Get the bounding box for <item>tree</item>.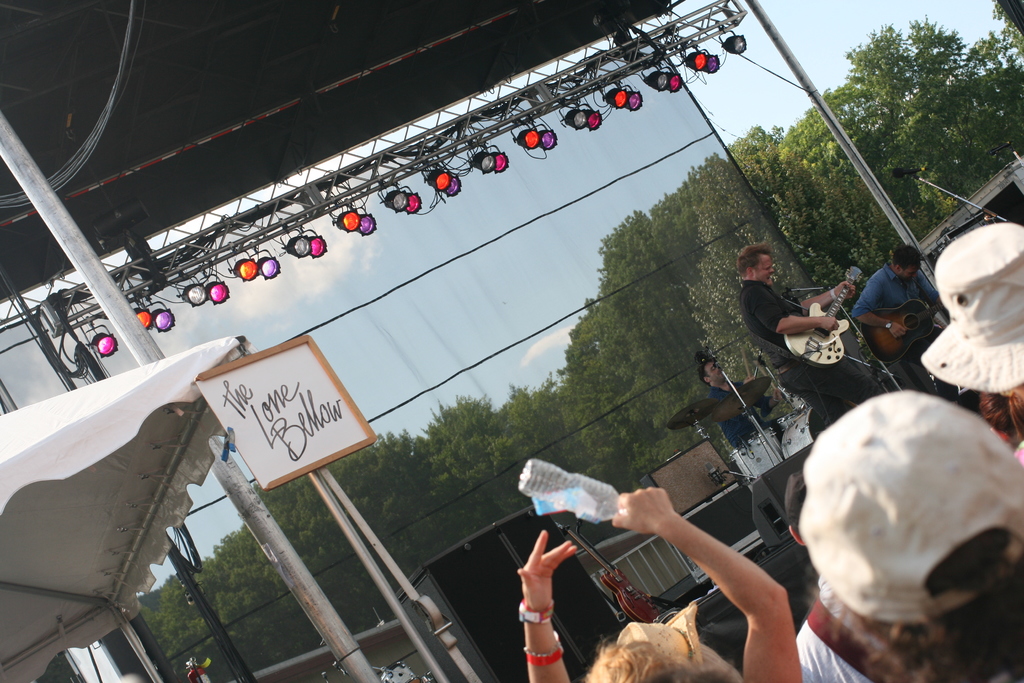
835, 25, 1023, 224.
